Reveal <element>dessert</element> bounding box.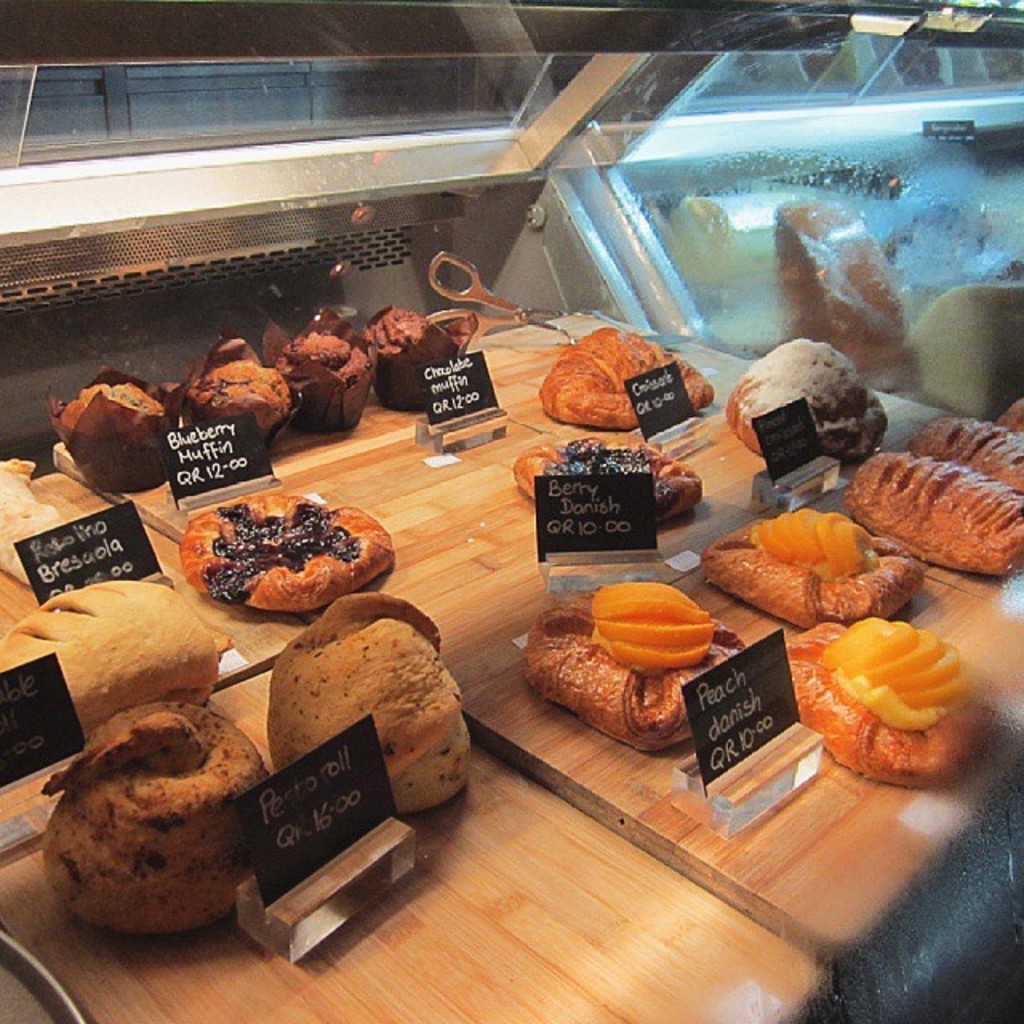
Revealed: Rect(254, 302, 371, 426).
